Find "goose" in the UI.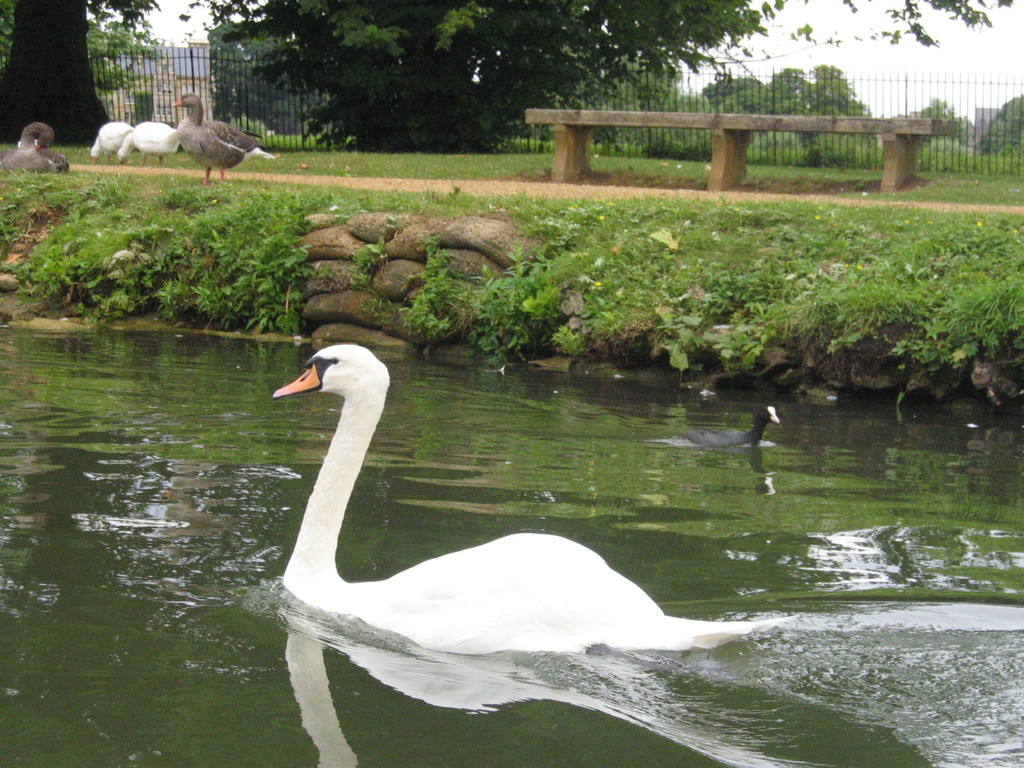
UI element at [left=649, top=404, right=781, bottom=450].
